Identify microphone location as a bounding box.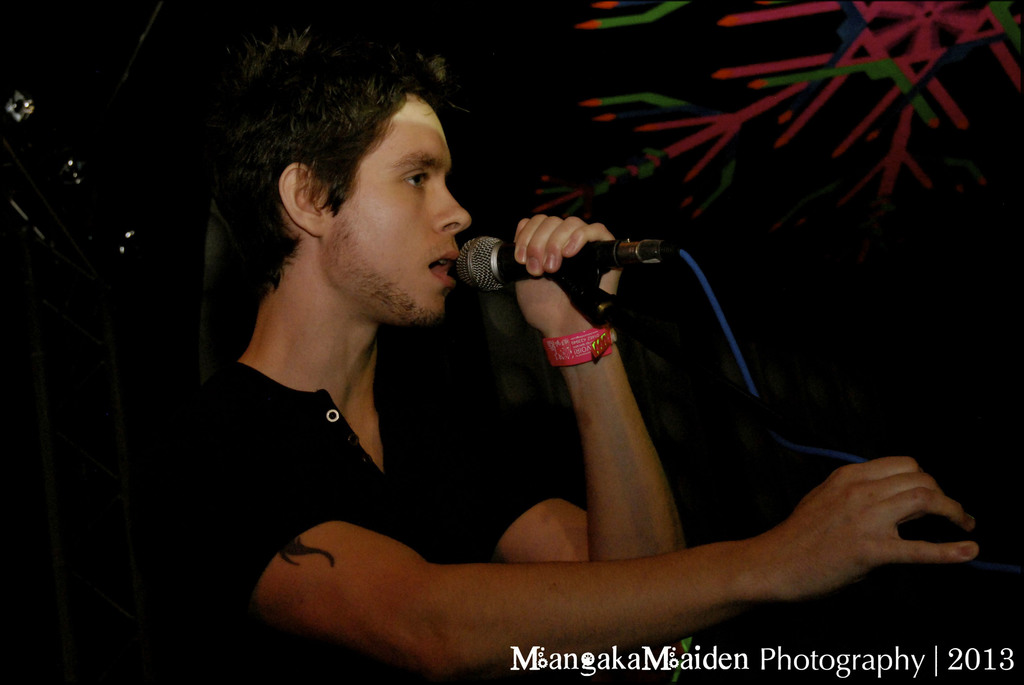
<box>450,207,655,310</box>.
